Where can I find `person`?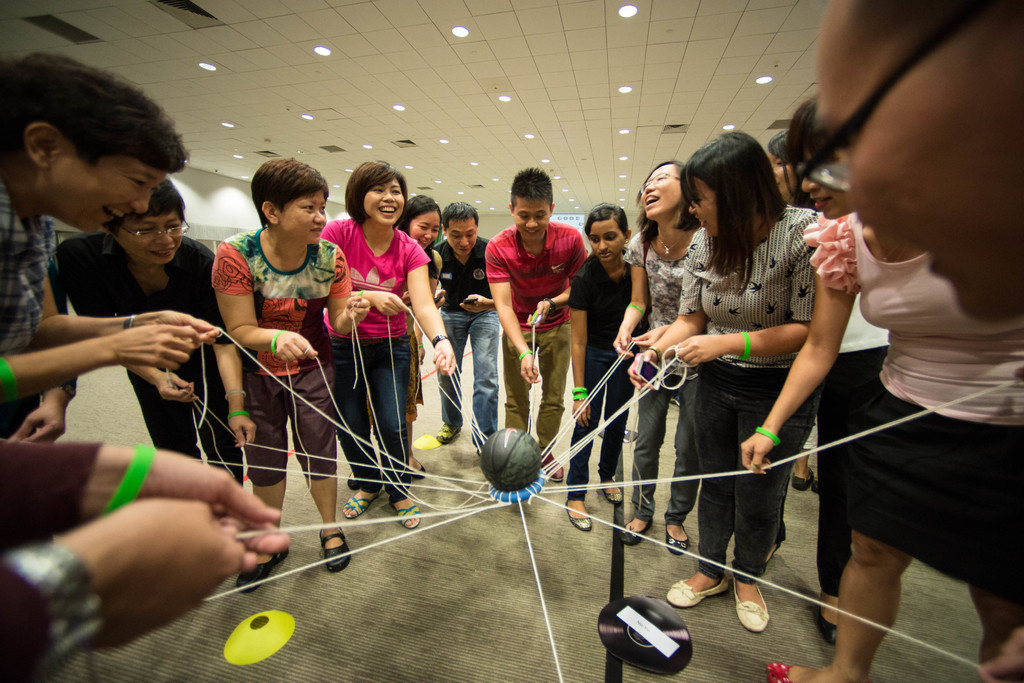
You can find it at crop(651, 183, 822, 629).
